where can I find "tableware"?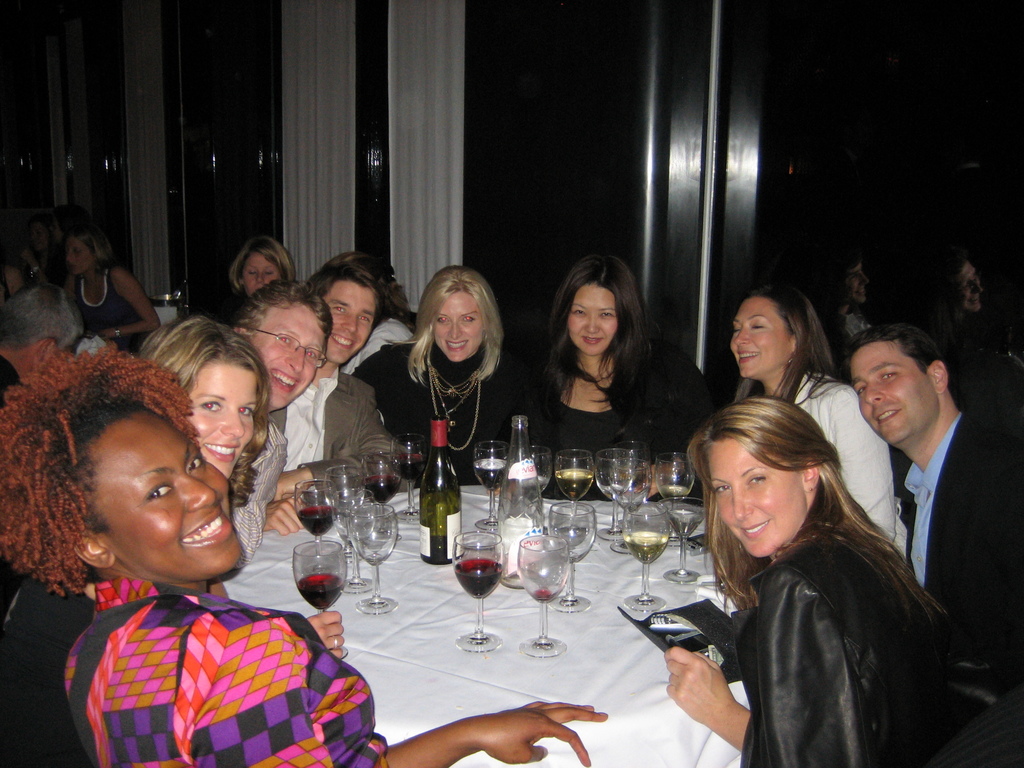
You can find it at [653, 453, 701, 535].
